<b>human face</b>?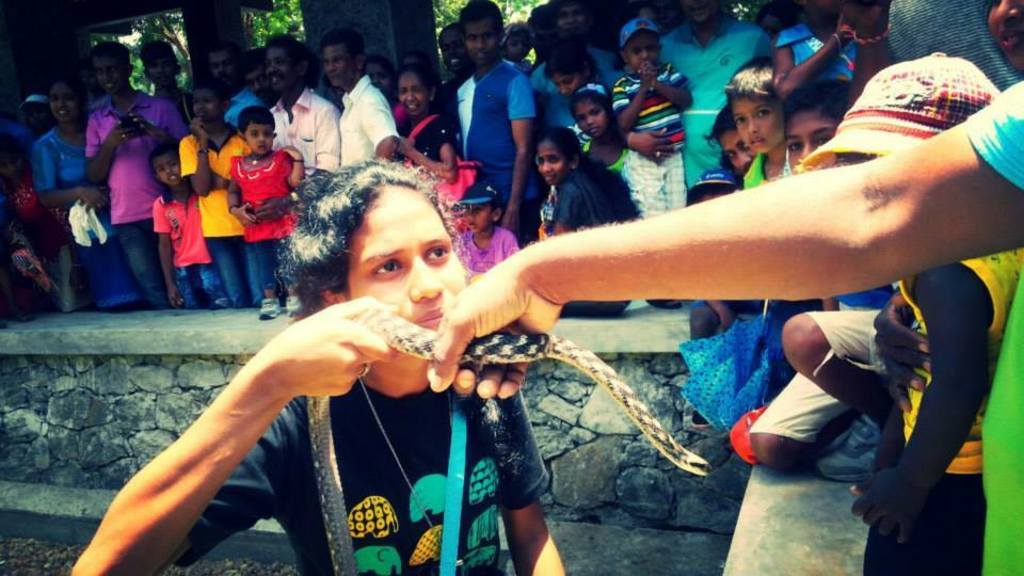
box(465, 204, 495, 230)
